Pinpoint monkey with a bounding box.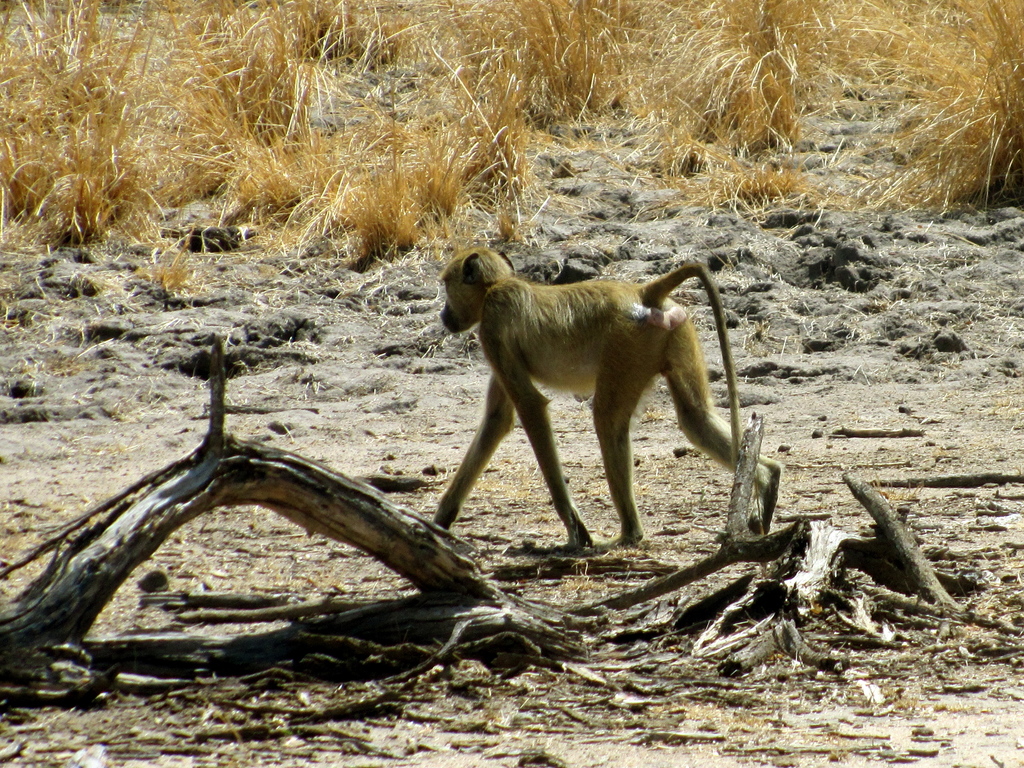
(435,245,783,548).
